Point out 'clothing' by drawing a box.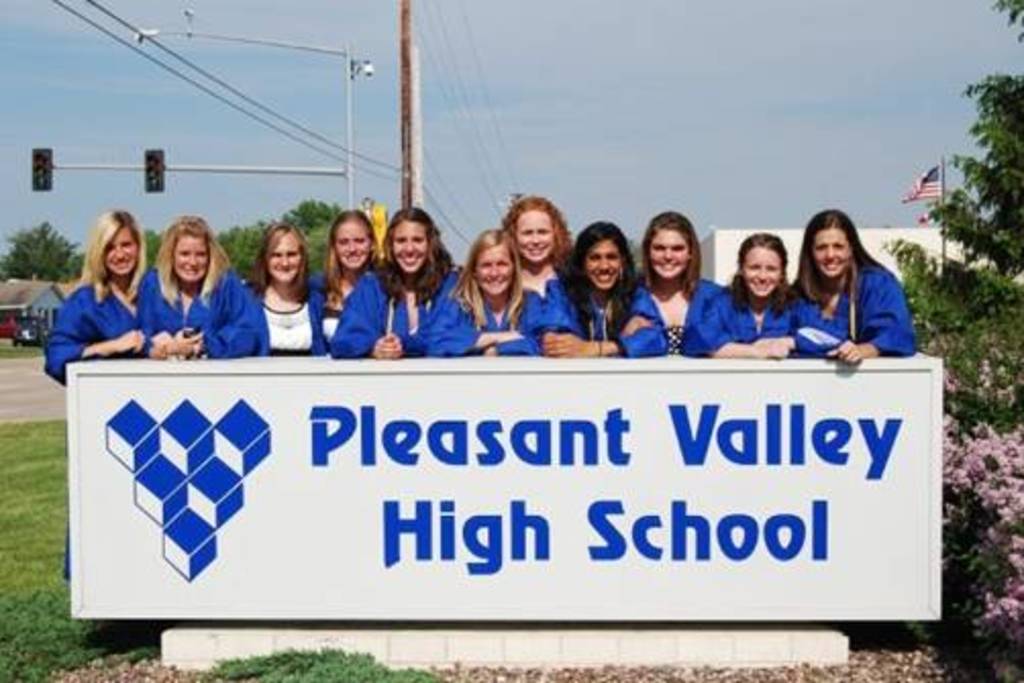
[x1=416, y1=263, x2=532, y2=355].
